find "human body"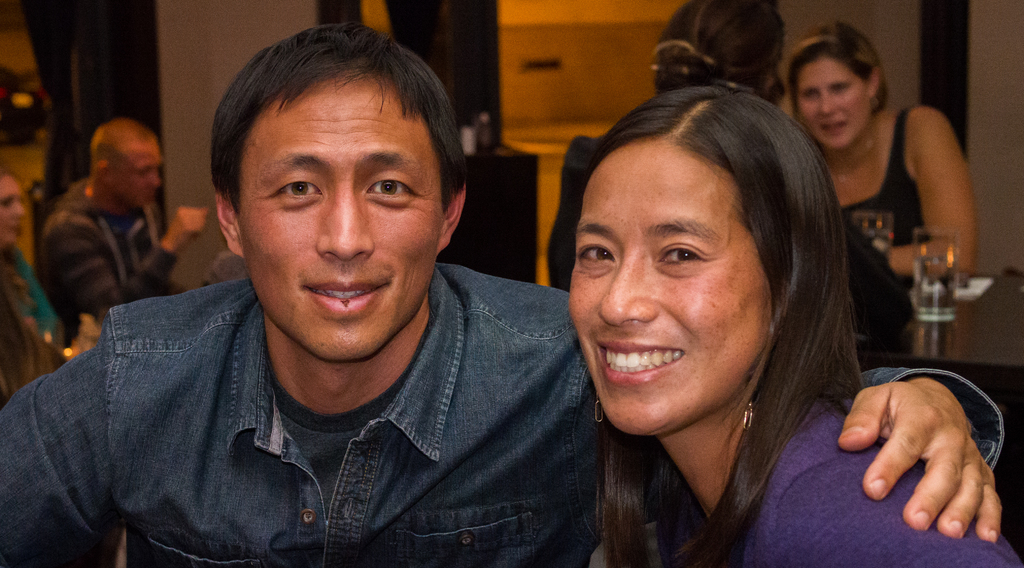
x1=627, y1=377, x2=1020, y2=567
